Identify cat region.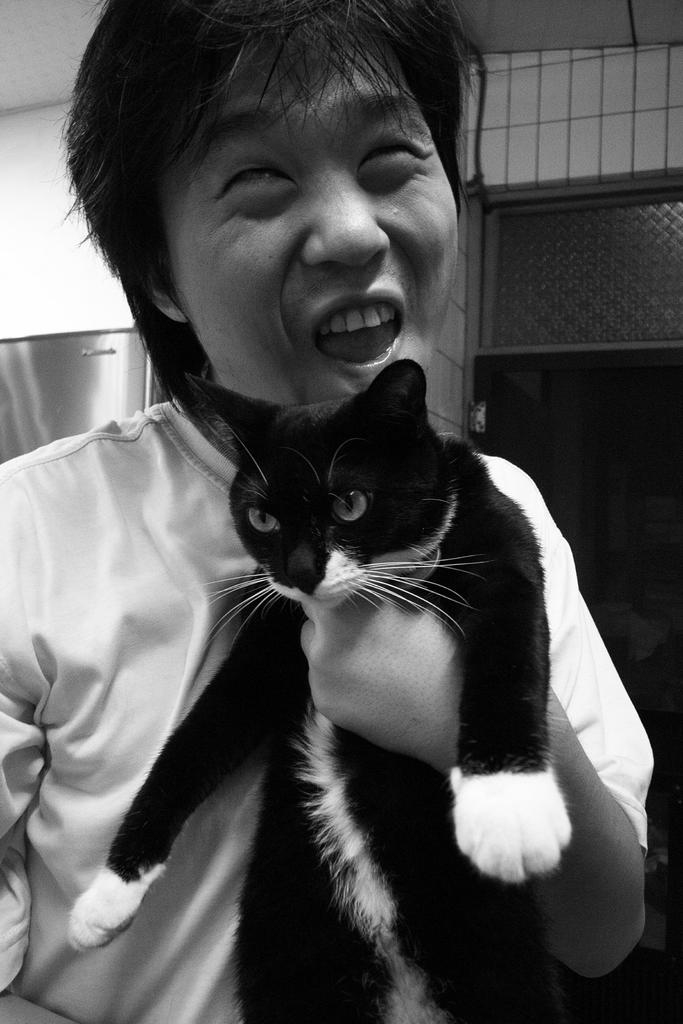
Region: region(66, 356, 572, 1023).
